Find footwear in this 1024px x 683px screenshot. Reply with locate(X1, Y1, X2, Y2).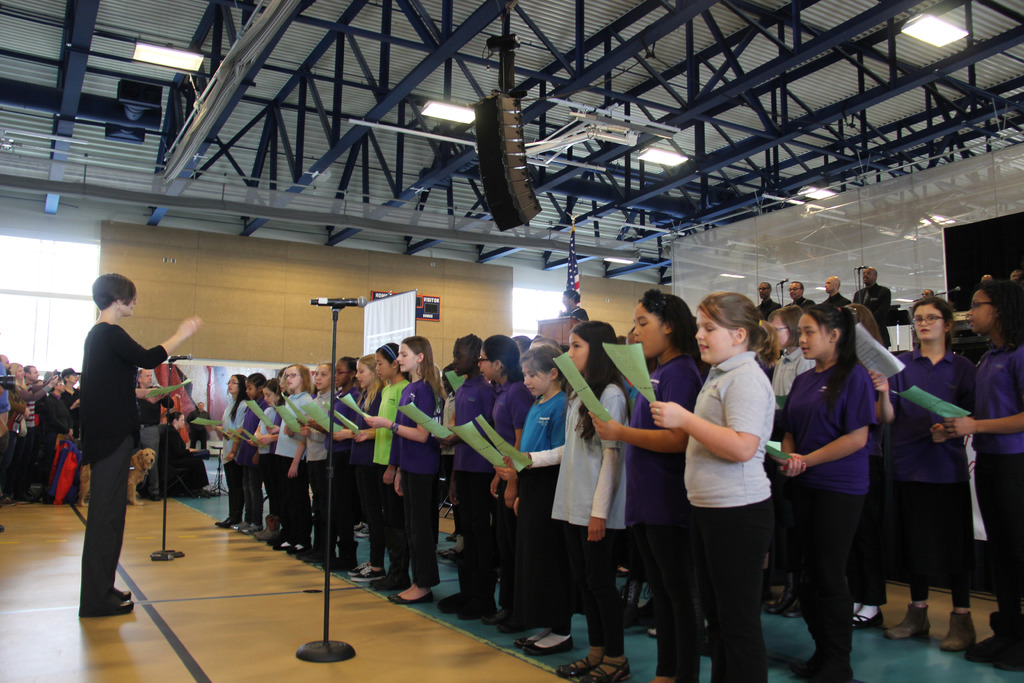
locate(369, 573, 411, 590).
